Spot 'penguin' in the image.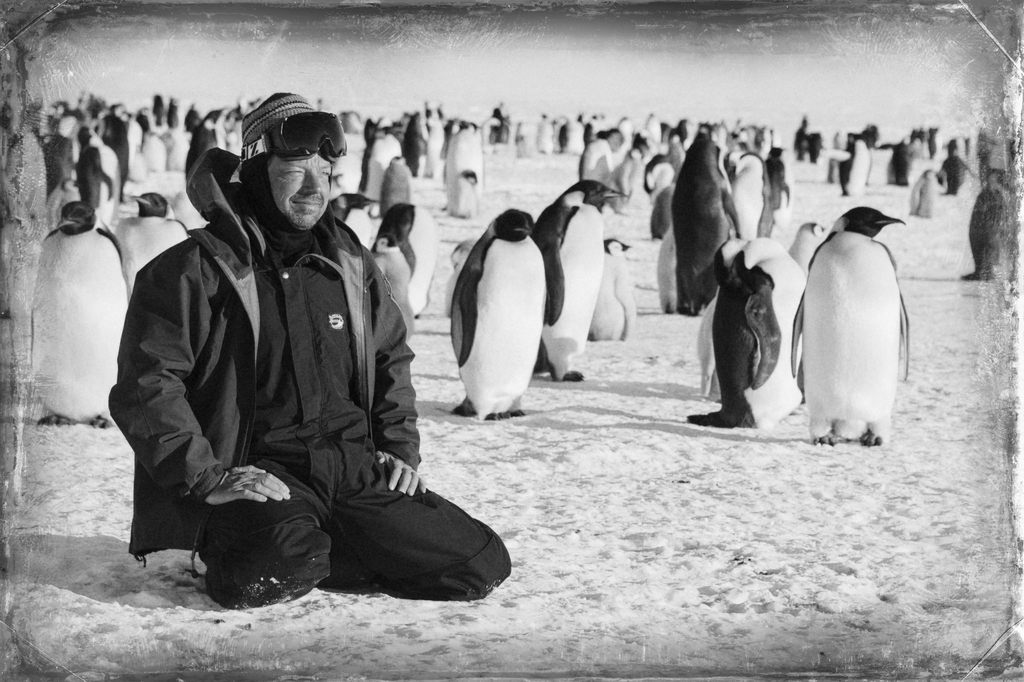
'penguin' found at select_region(822, 130, 872, 209).
